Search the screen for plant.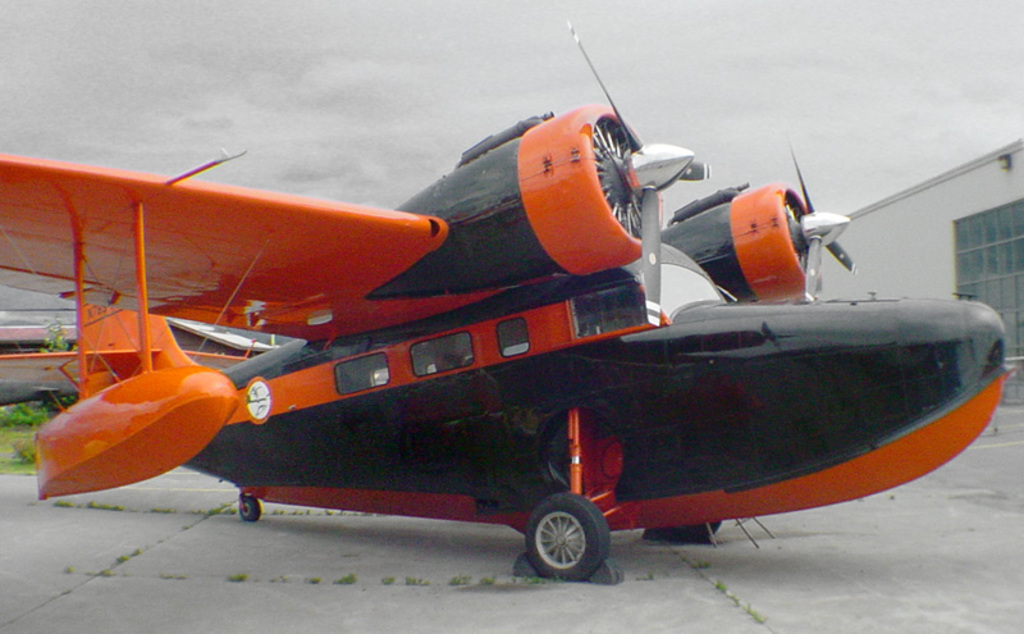
Found at [332, 510, 379, 516].
